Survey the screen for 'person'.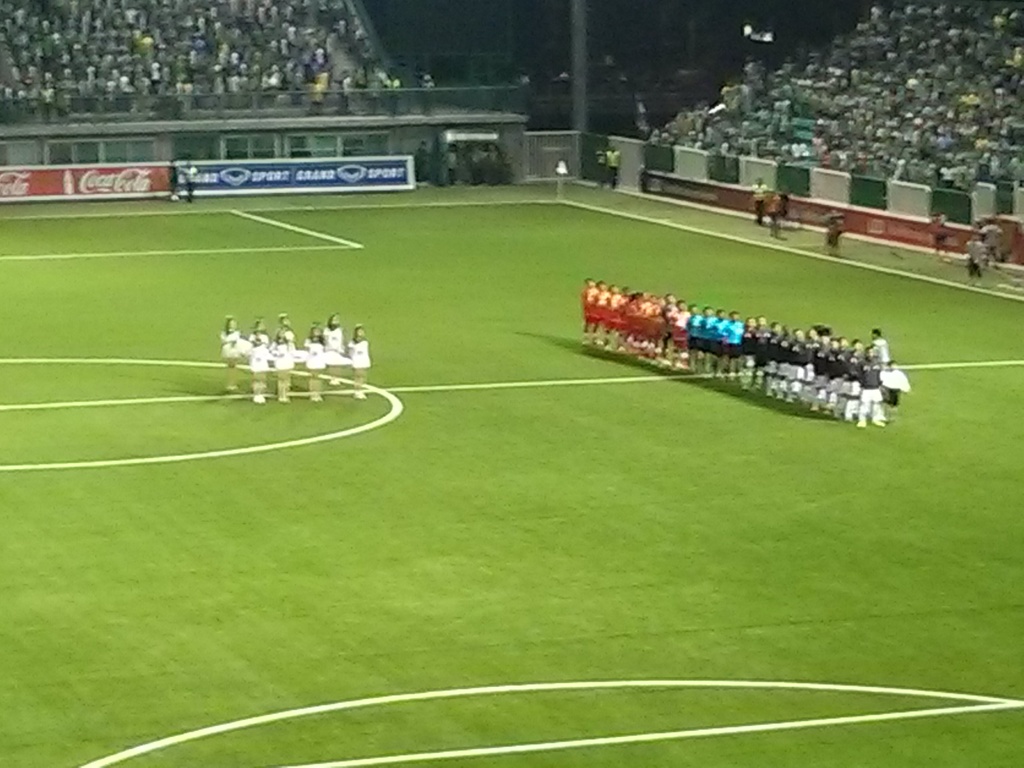
Survey found: {"x1": 419, "y1": 140, "x2": 436, "y2": 183}.
